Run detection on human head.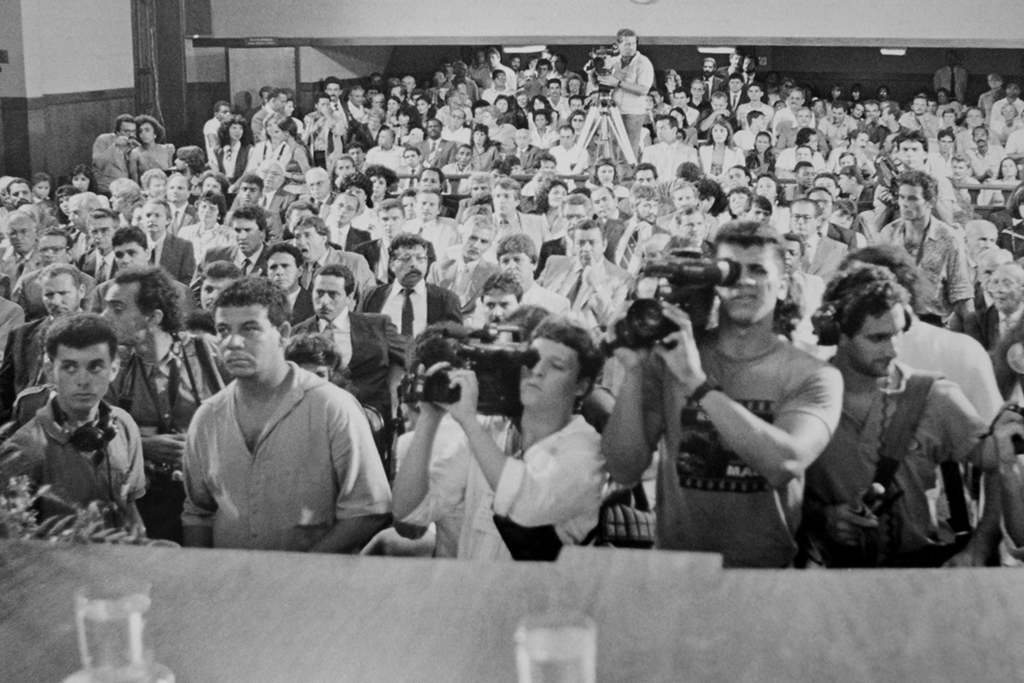
Result: (x1=203, y1=265, x2=241, y2=316).
